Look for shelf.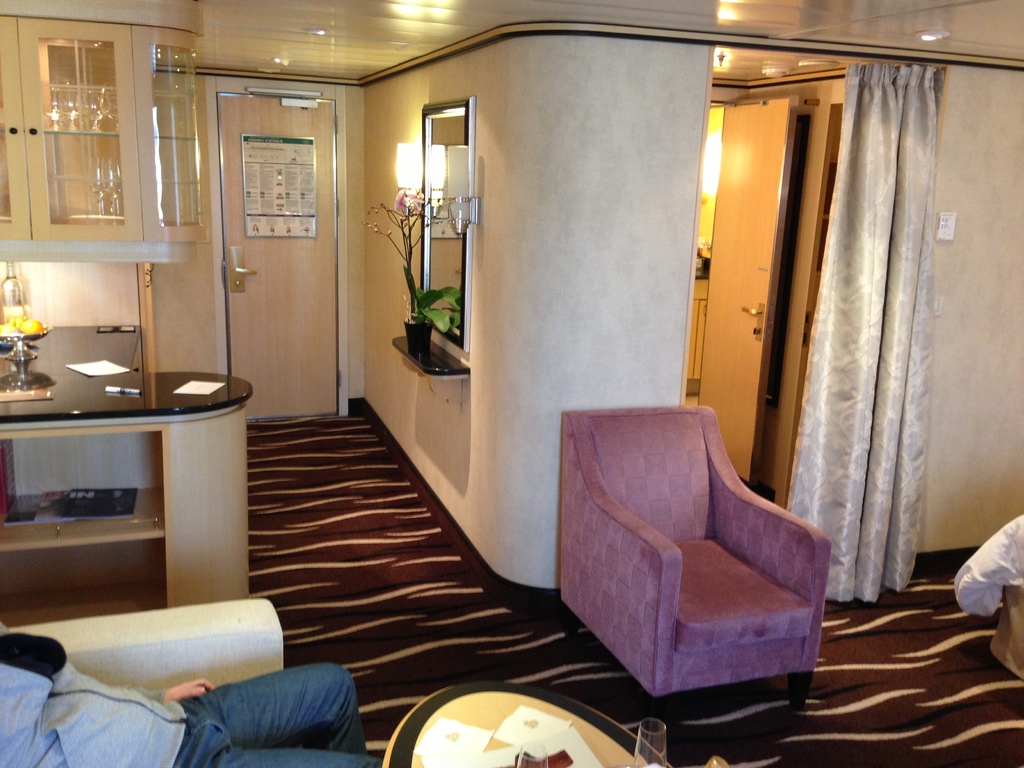
Found: x1=0, y1=413, x2=238, y2=636.
